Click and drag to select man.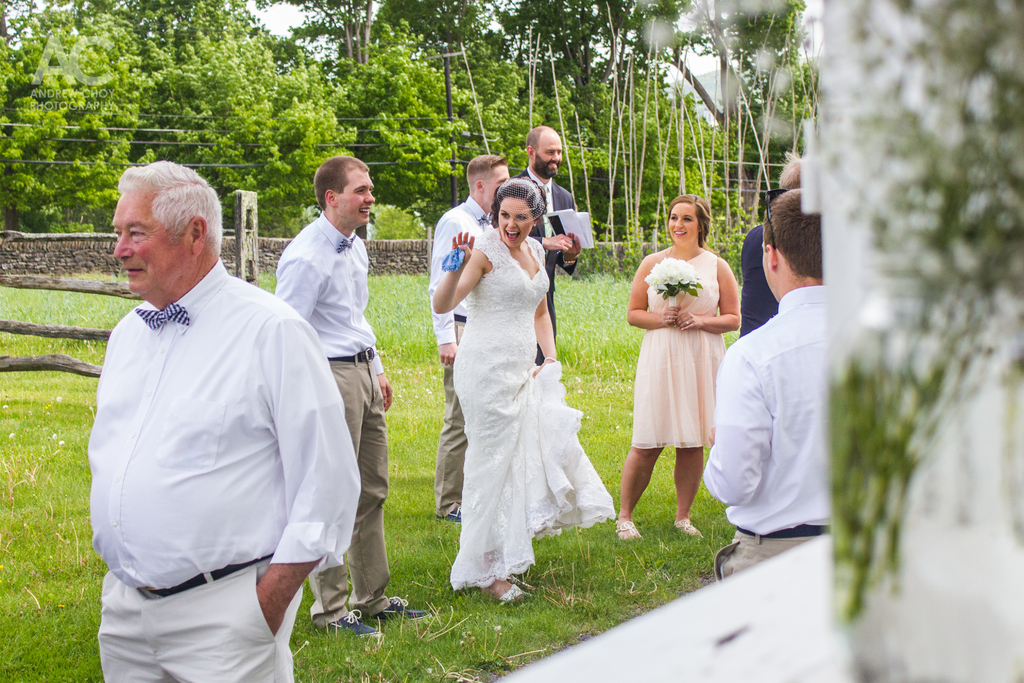
Selection: l=696, t=183, r=837, b=584.
